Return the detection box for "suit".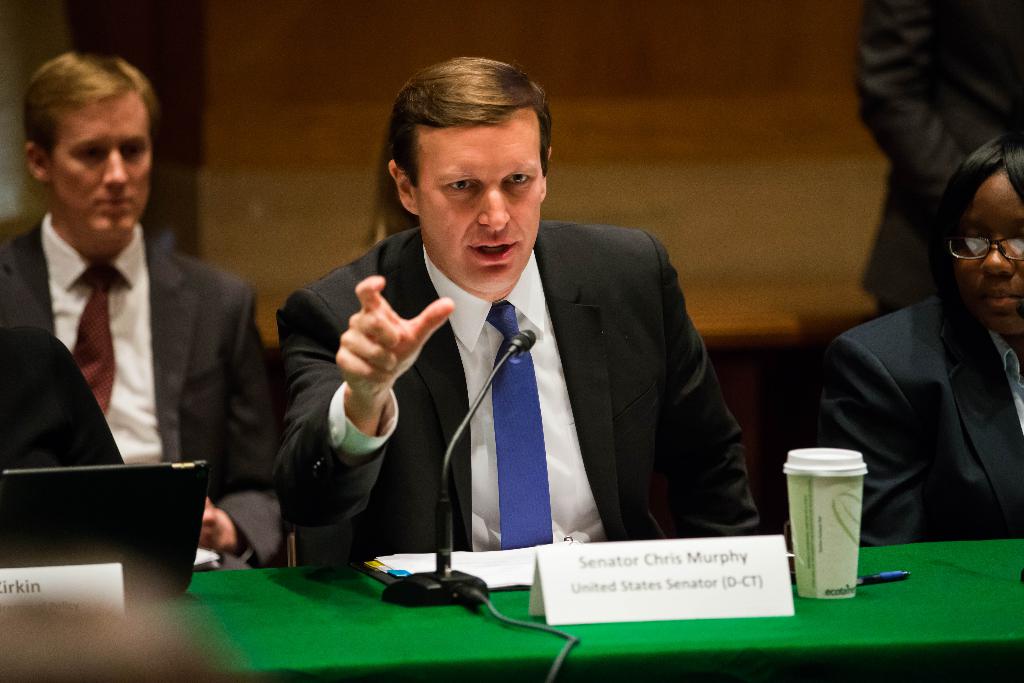
bbox=[320, 165, 777, 557].
